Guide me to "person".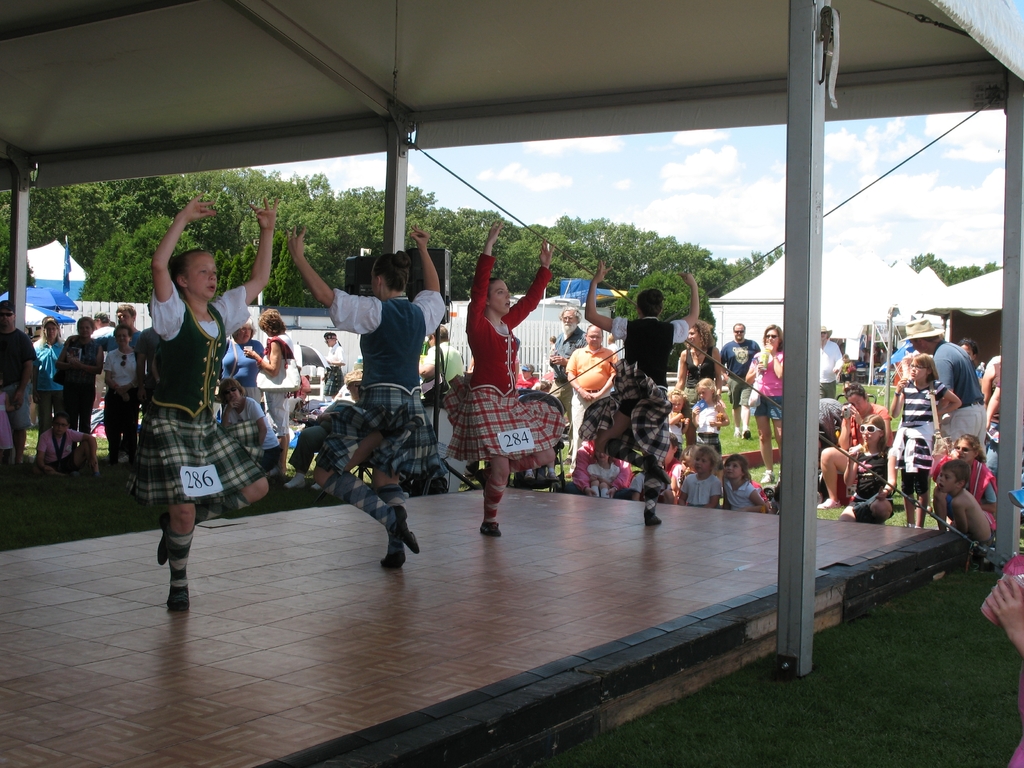
Guidance: (left=444, top=224, right=566, bottom=534).
